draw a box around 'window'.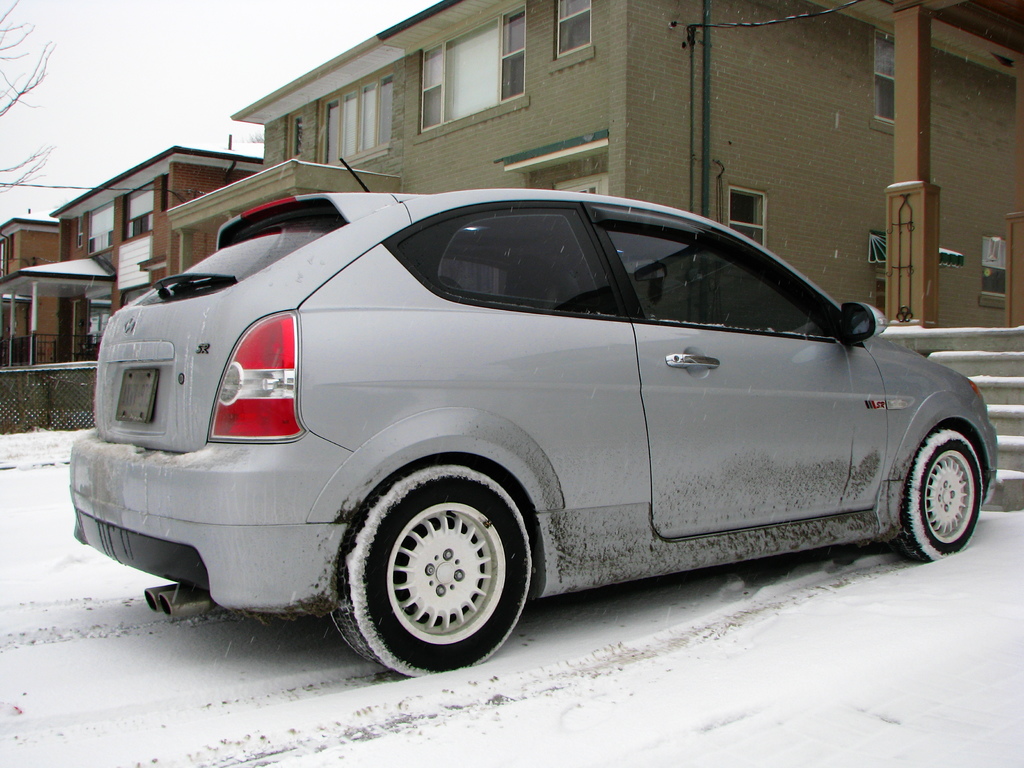
region(546, 0, 592, 75).
